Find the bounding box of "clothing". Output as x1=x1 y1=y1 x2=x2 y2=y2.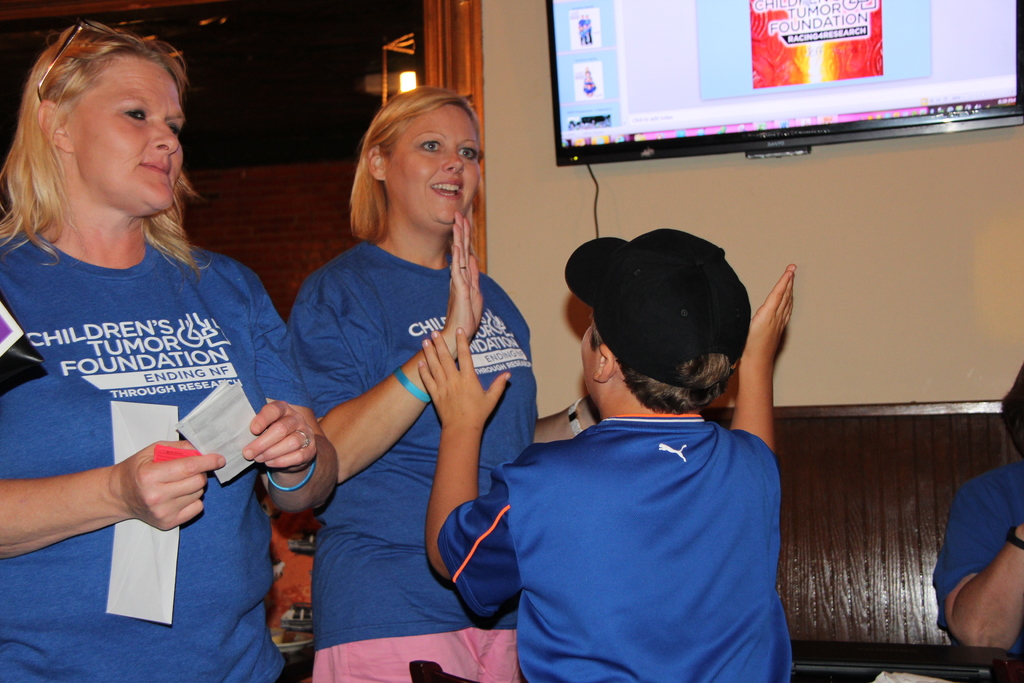
x1=0 y1=215 x2=314 y2=682.
